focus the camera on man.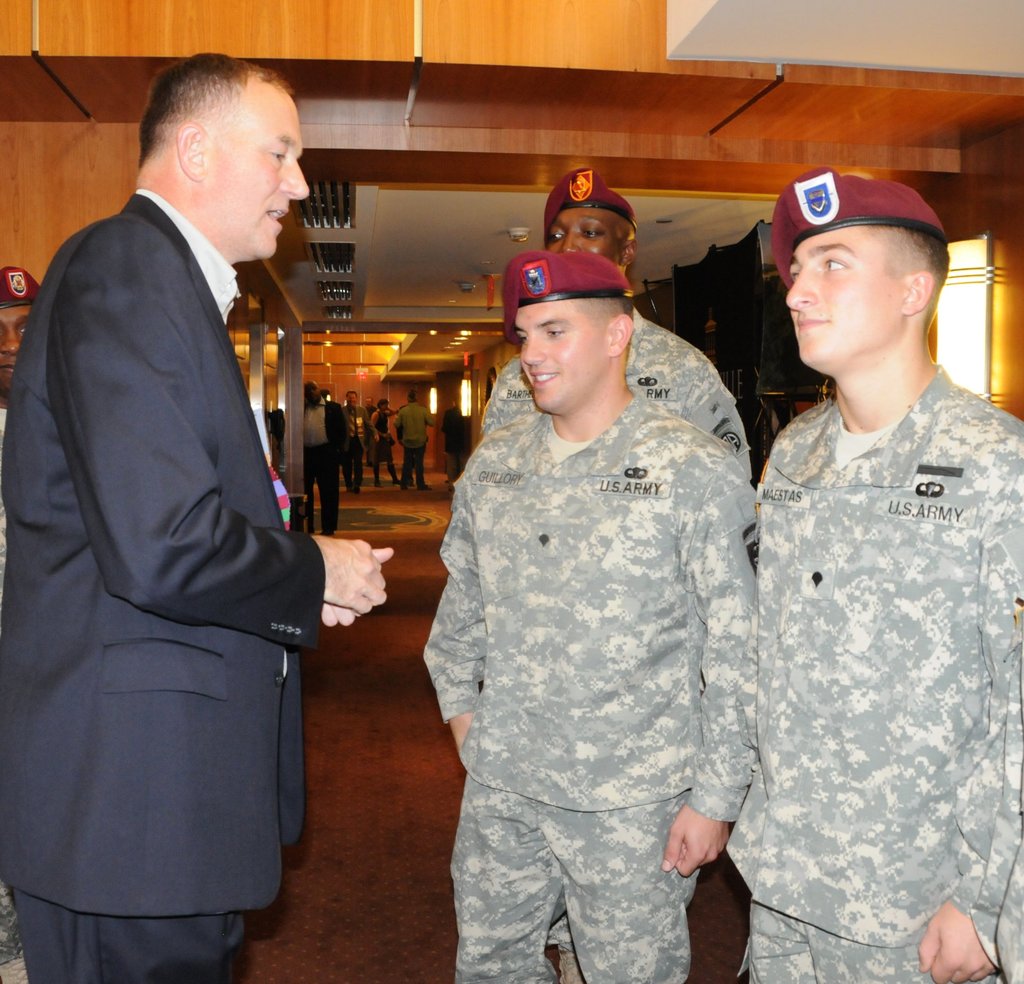
Focus region: box=[740, 161, 1023, 983].
